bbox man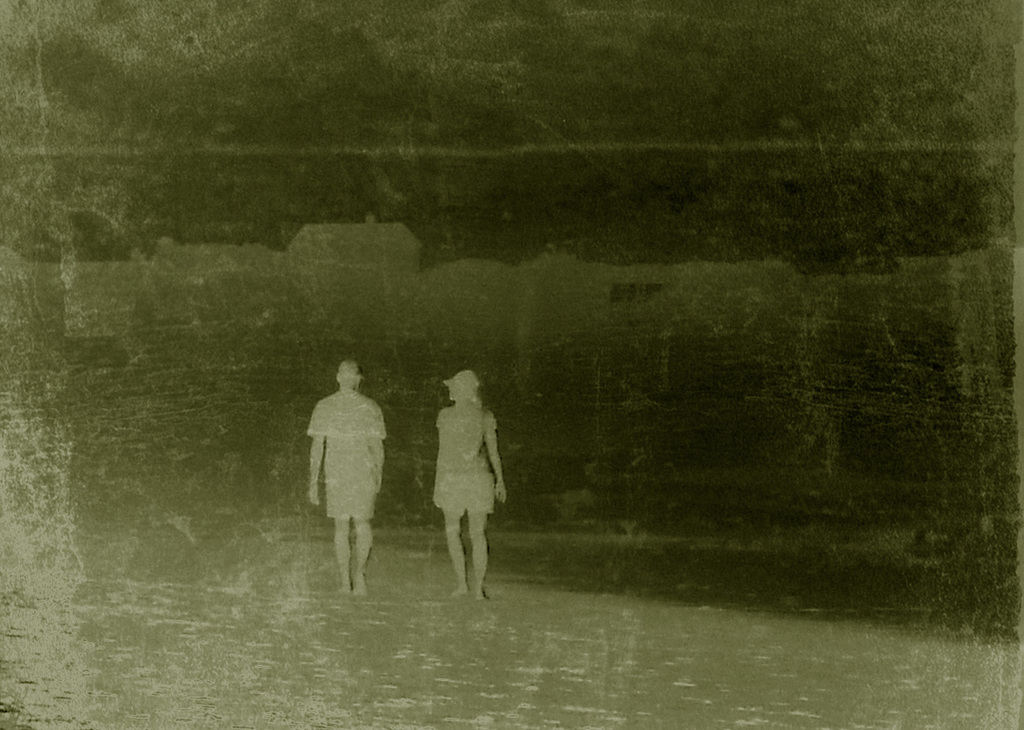
(309, 371, 402, 604)
